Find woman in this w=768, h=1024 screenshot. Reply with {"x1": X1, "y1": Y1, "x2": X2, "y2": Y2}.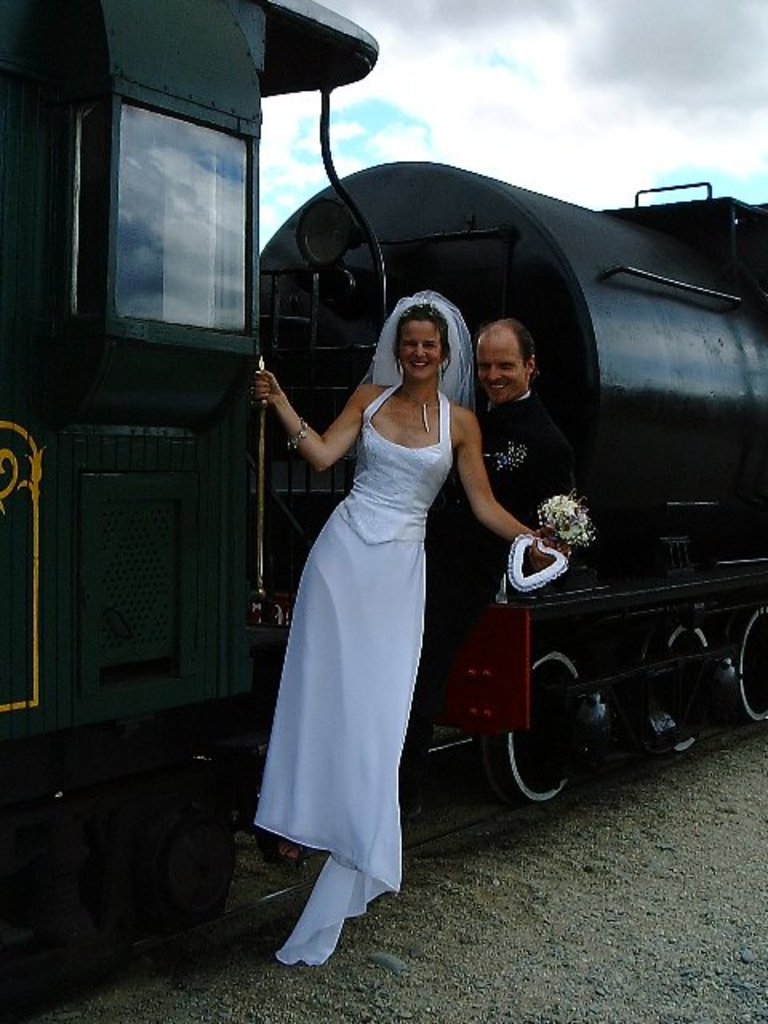
{"x1": 248, "y1": 261, "x2": 514, "y2": 931}.
